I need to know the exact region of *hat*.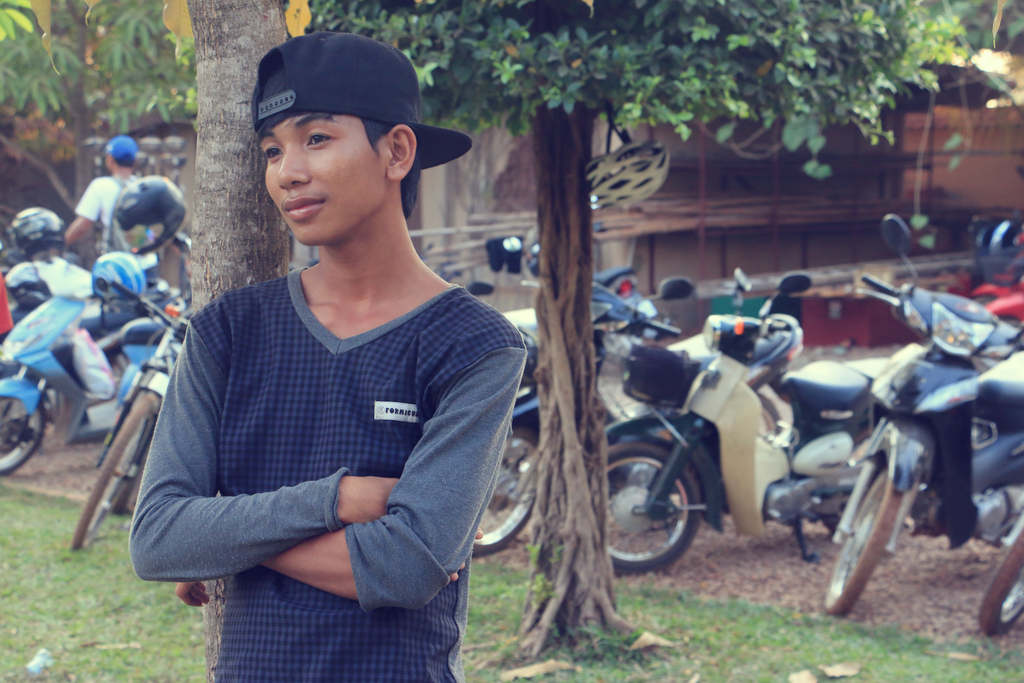
Region: {"left": 253, "top": 29, "right": 474, "bottom": 173}.
